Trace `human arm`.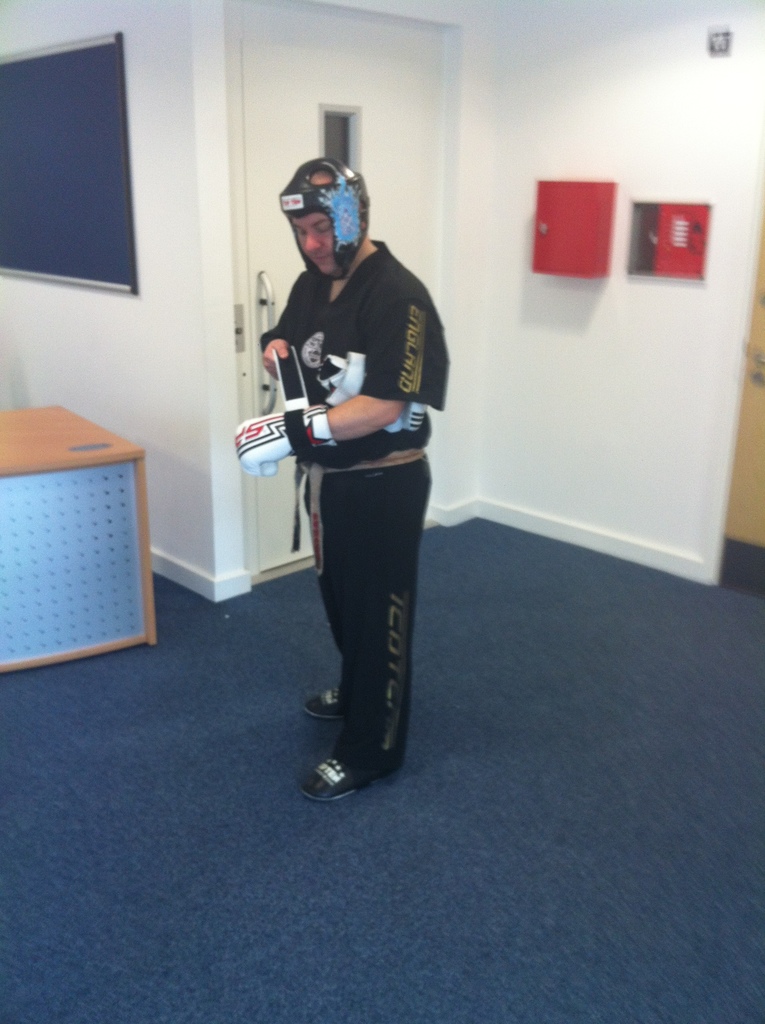
Traced to <bbox>254, 321, 446, 472</bbox>.
